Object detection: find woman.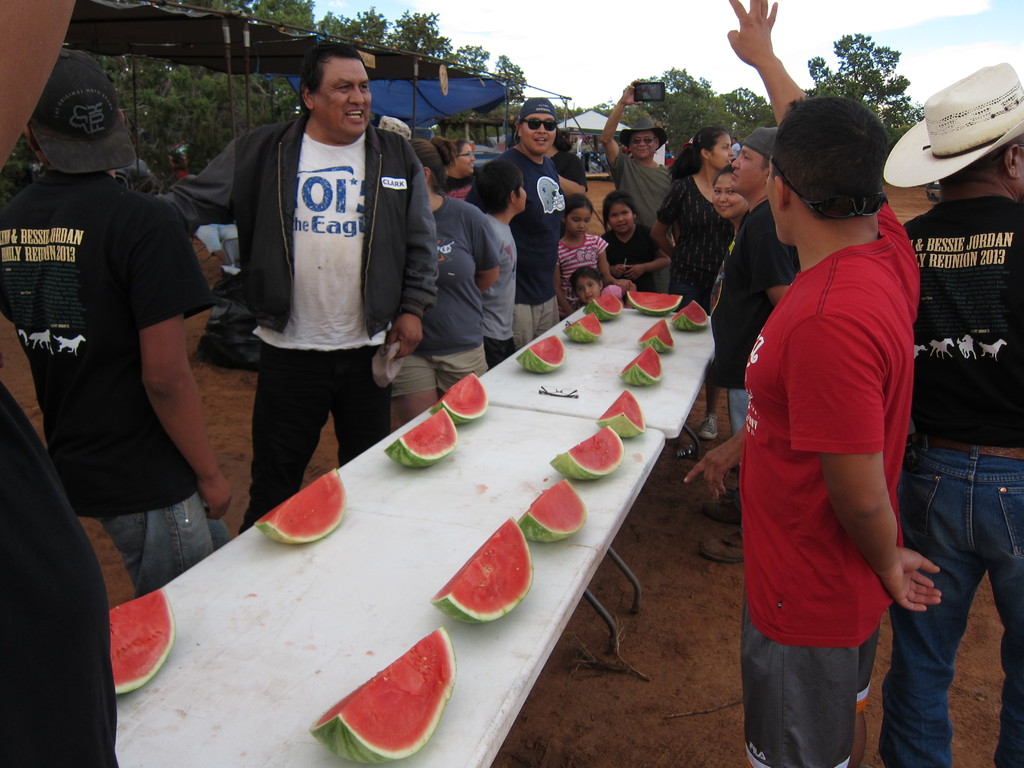
l=447, t=141, r=476, b=199.
